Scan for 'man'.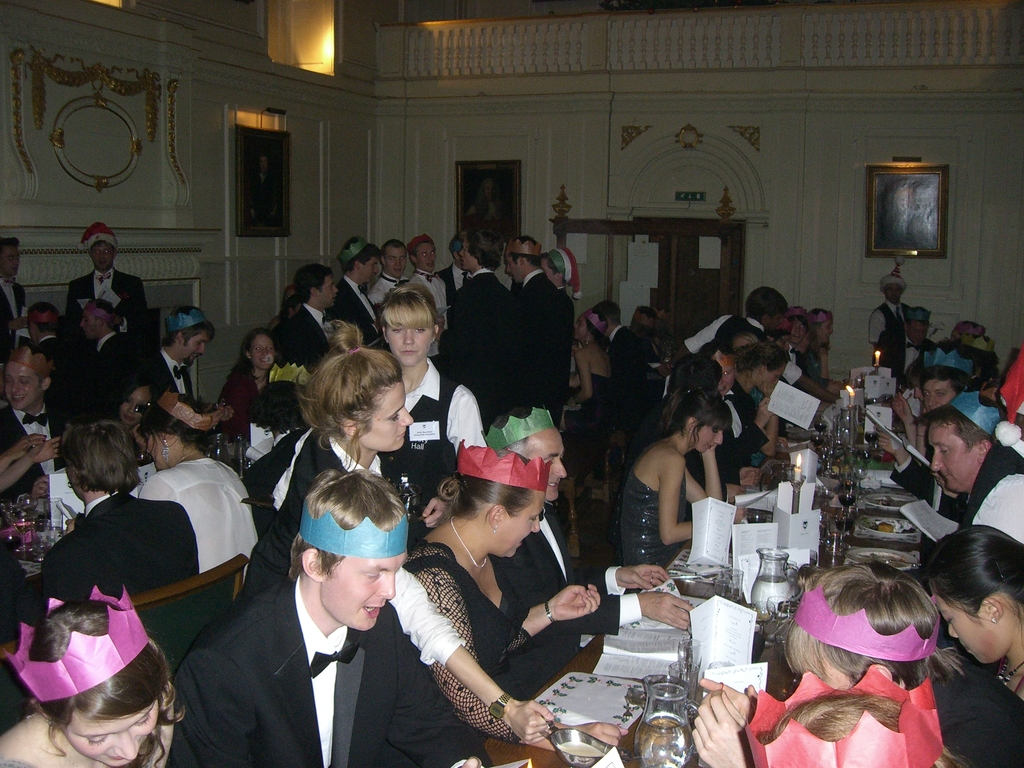
Scan result: BBox(173, 483, 447, 767).
